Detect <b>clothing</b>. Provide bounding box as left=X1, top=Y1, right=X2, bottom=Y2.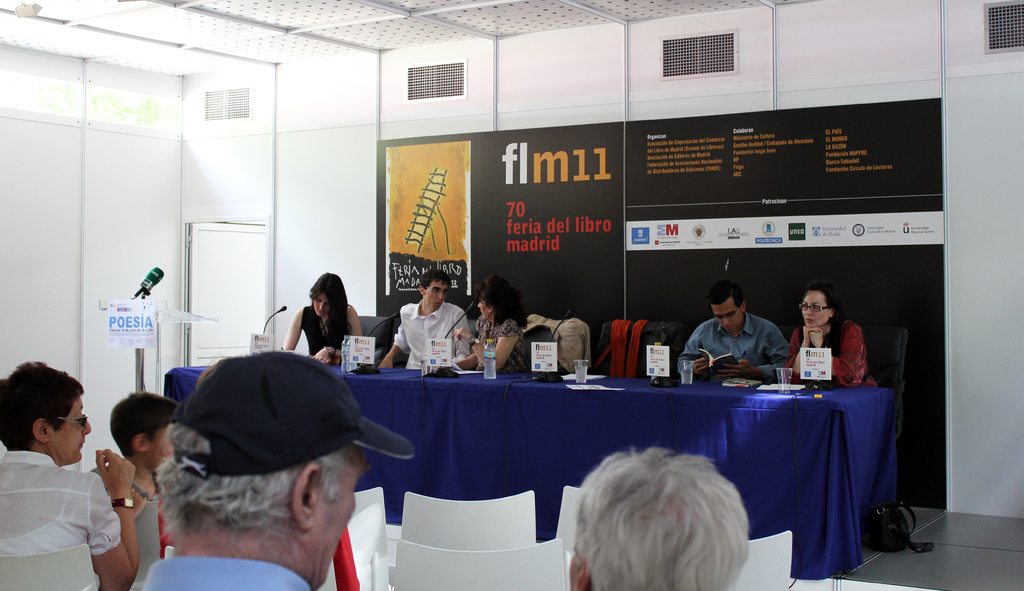
left=392, top=300, right=477, bottom=373.
